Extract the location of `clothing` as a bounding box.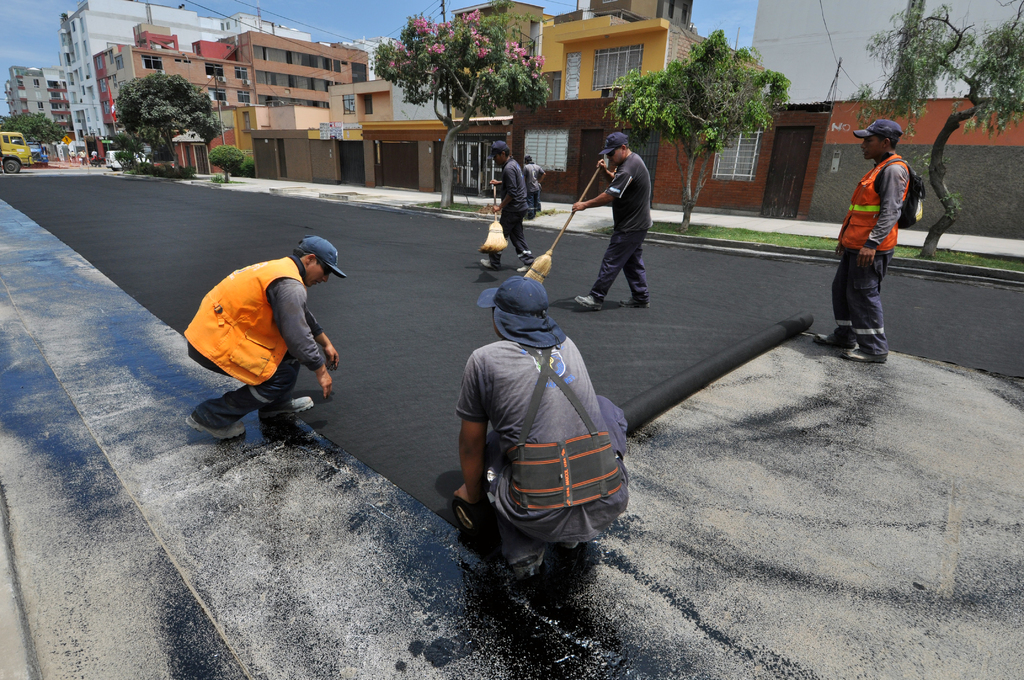
[left=186, top=250, right=335, bottom=421].
